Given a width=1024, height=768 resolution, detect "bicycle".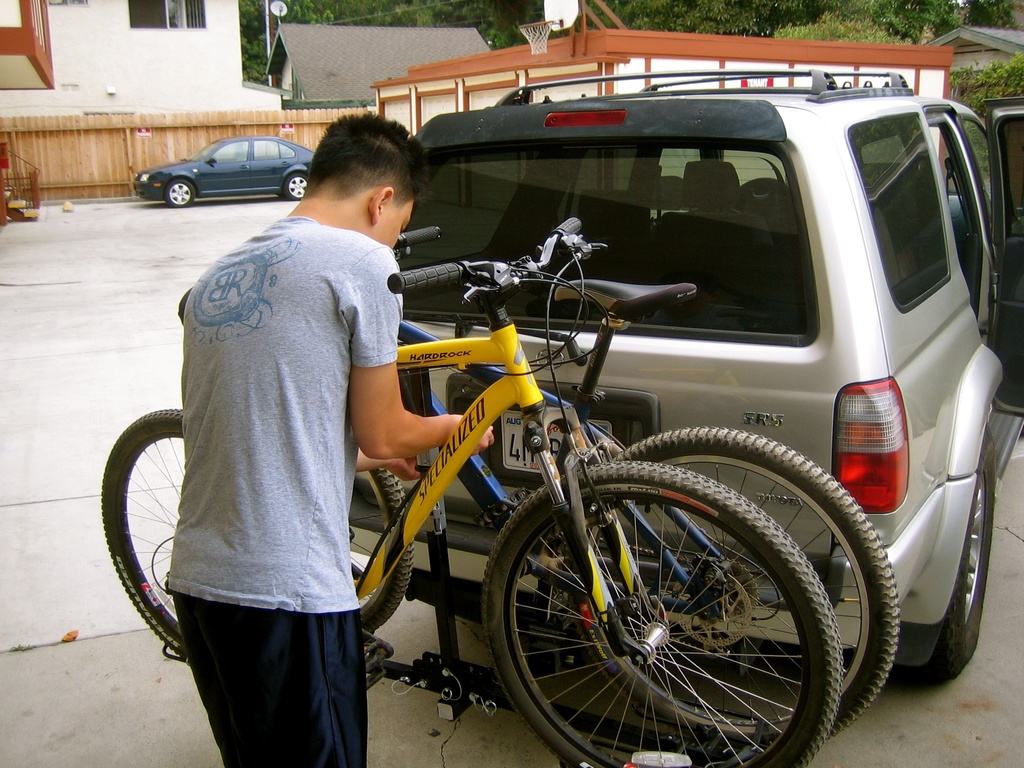
[344,281,899,746].
